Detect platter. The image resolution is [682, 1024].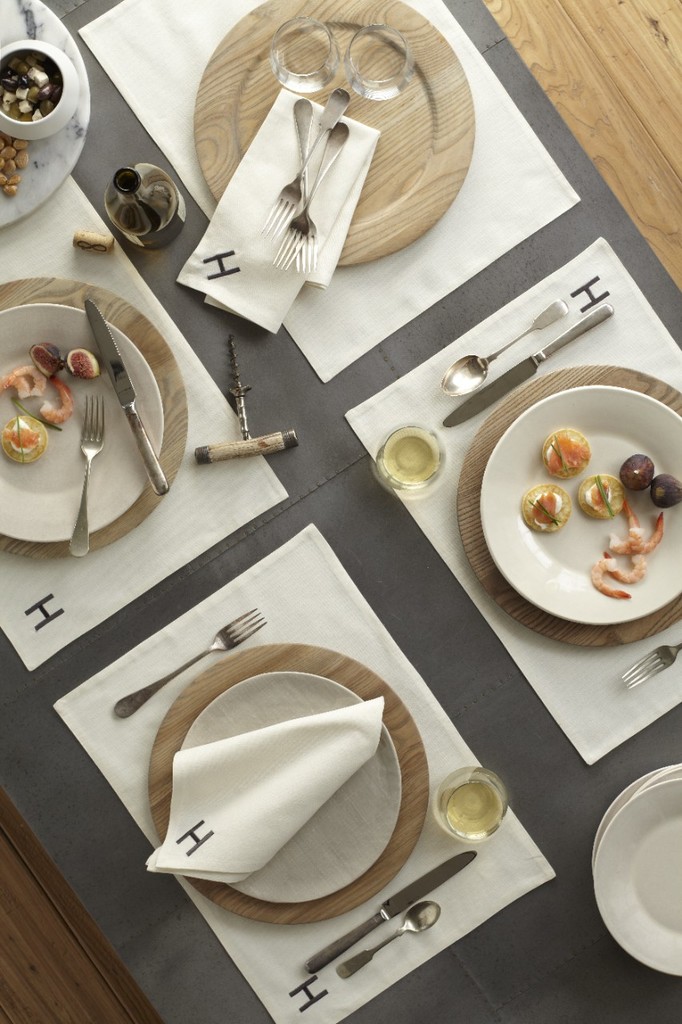
detection(0, 306, 161, 539).
